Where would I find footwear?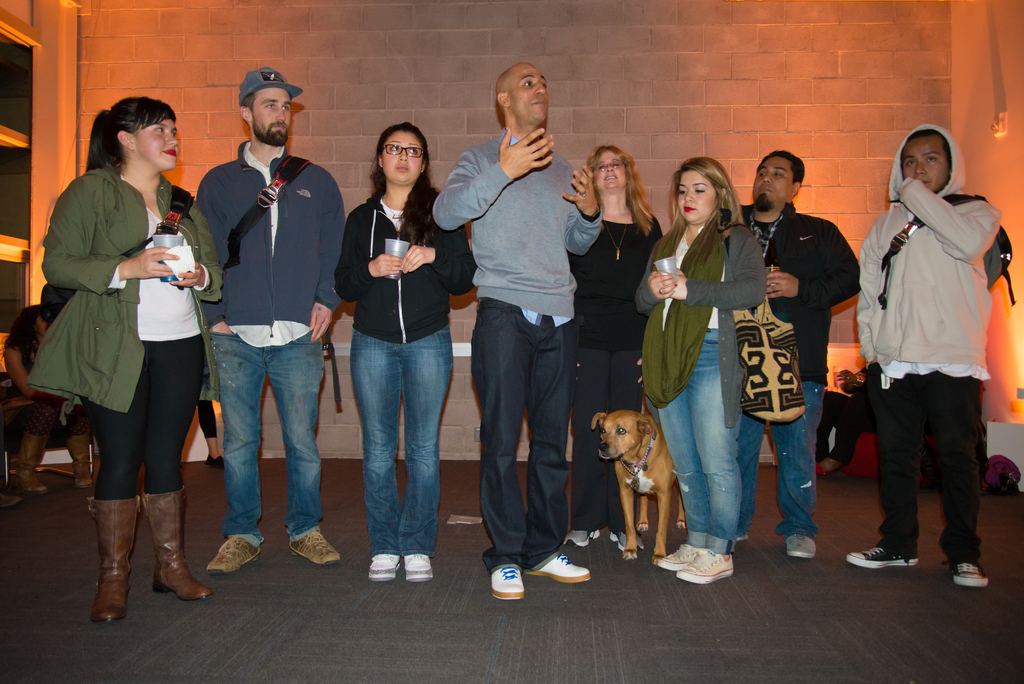
At BBox(787, 535, 816, 557).
